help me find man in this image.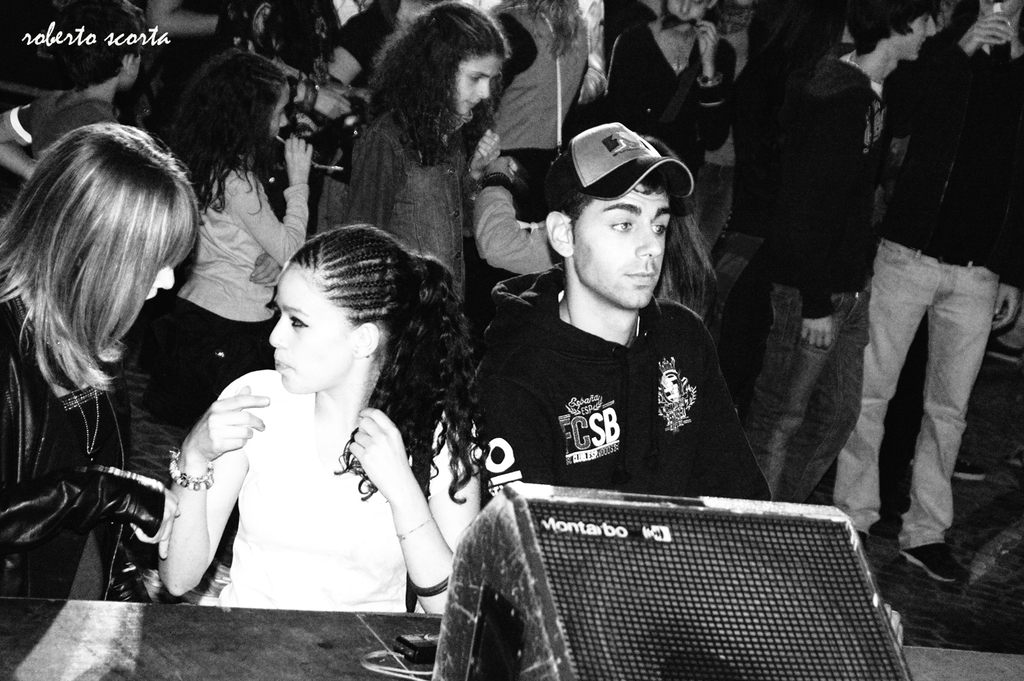
Found it: BBox(746, 0, 950, 501).
